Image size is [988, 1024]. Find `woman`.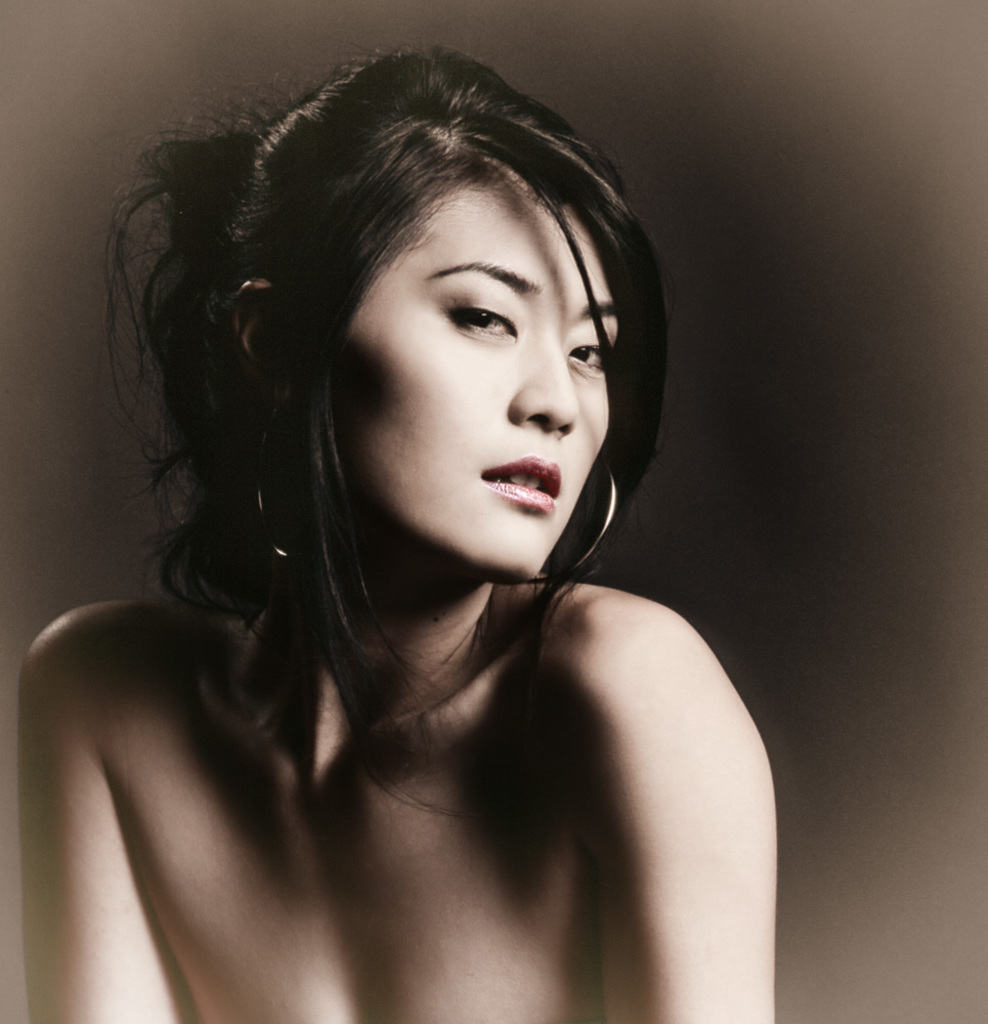
7 27 828 1016.
